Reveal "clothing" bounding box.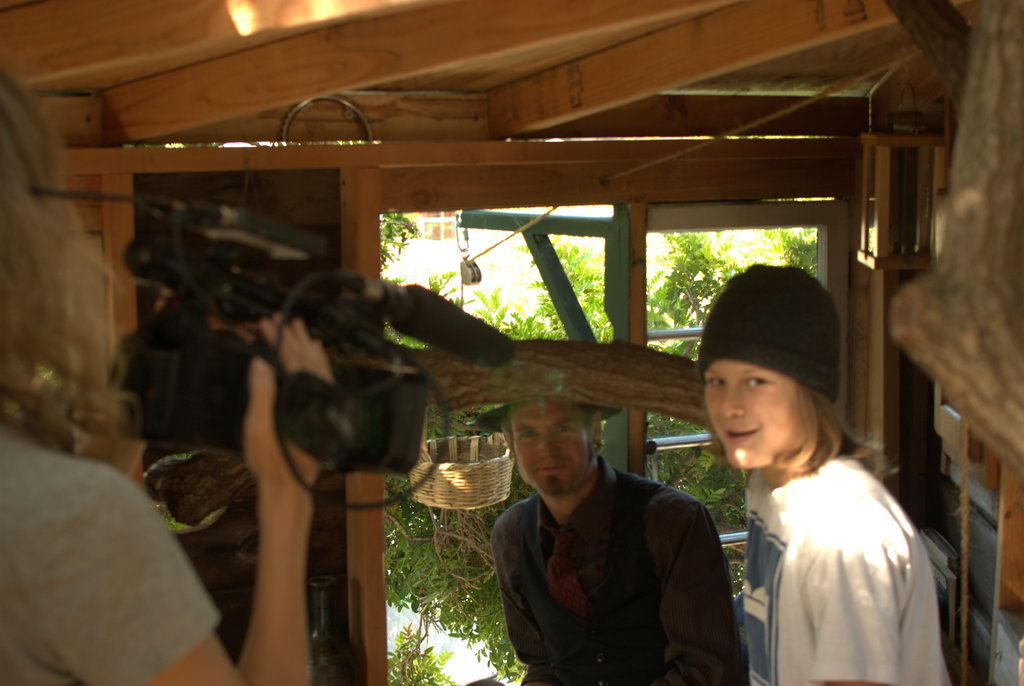
Revealed: <box>0,437,220,685</box>.
